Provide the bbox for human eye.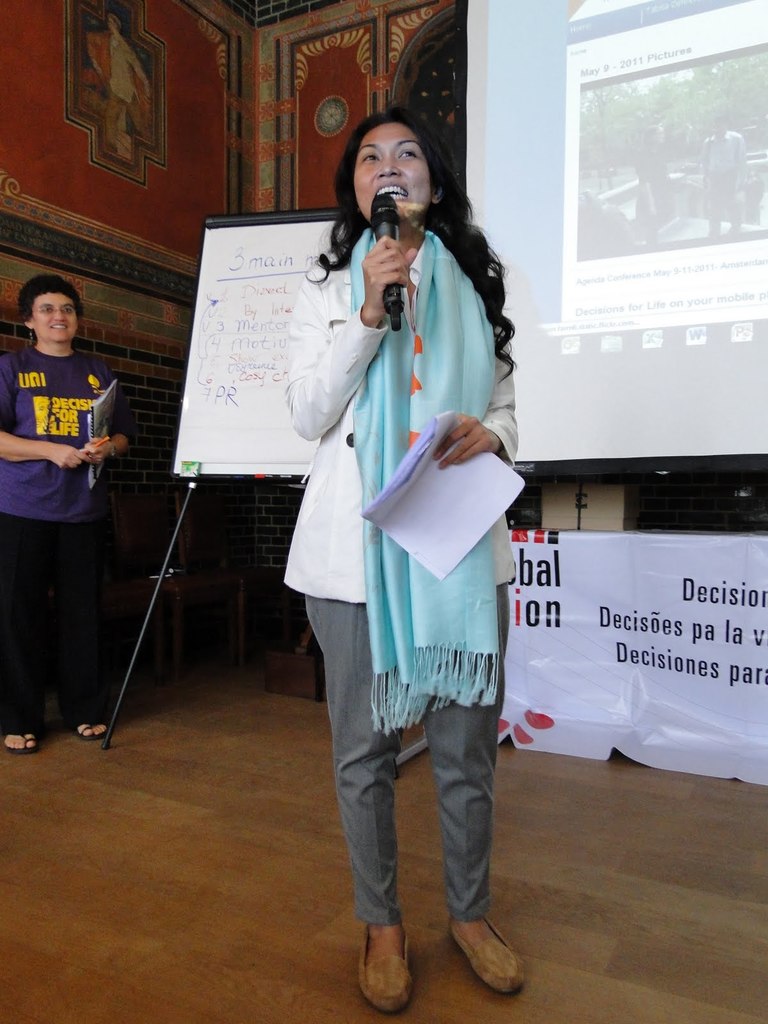
{"x1": 359, "y1": 147, "x2": 380, "y2": 166}.
